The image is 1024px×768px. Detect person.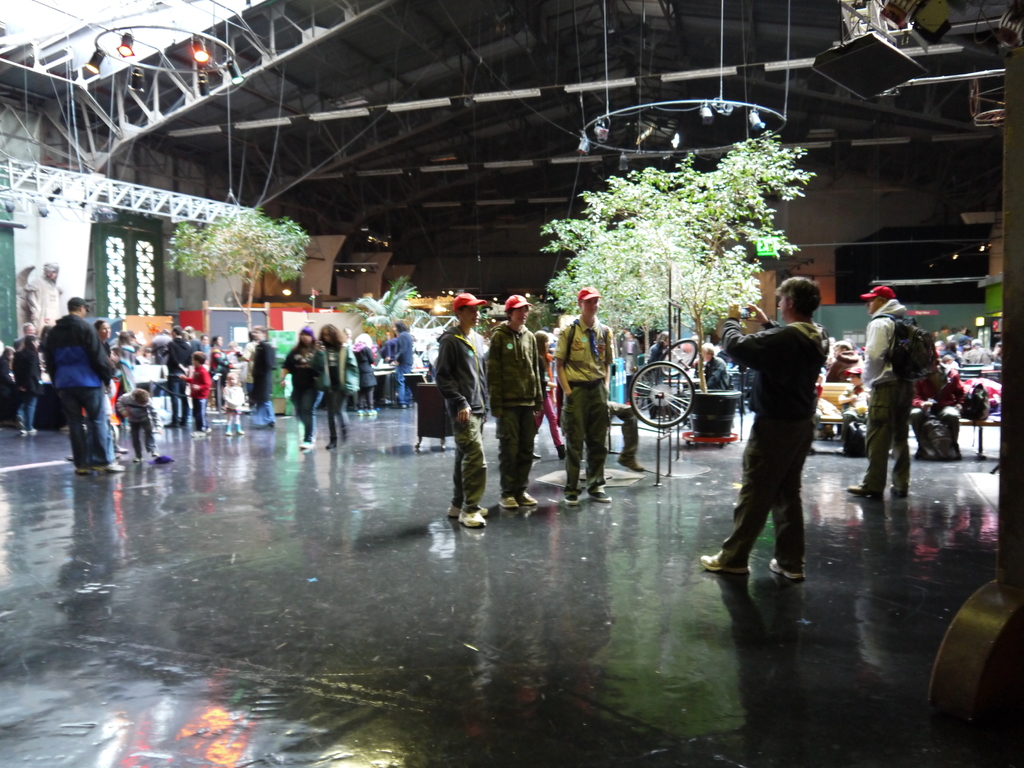
Detection: pyautogui.locateOnScreen(554, 296, 614, 499).
